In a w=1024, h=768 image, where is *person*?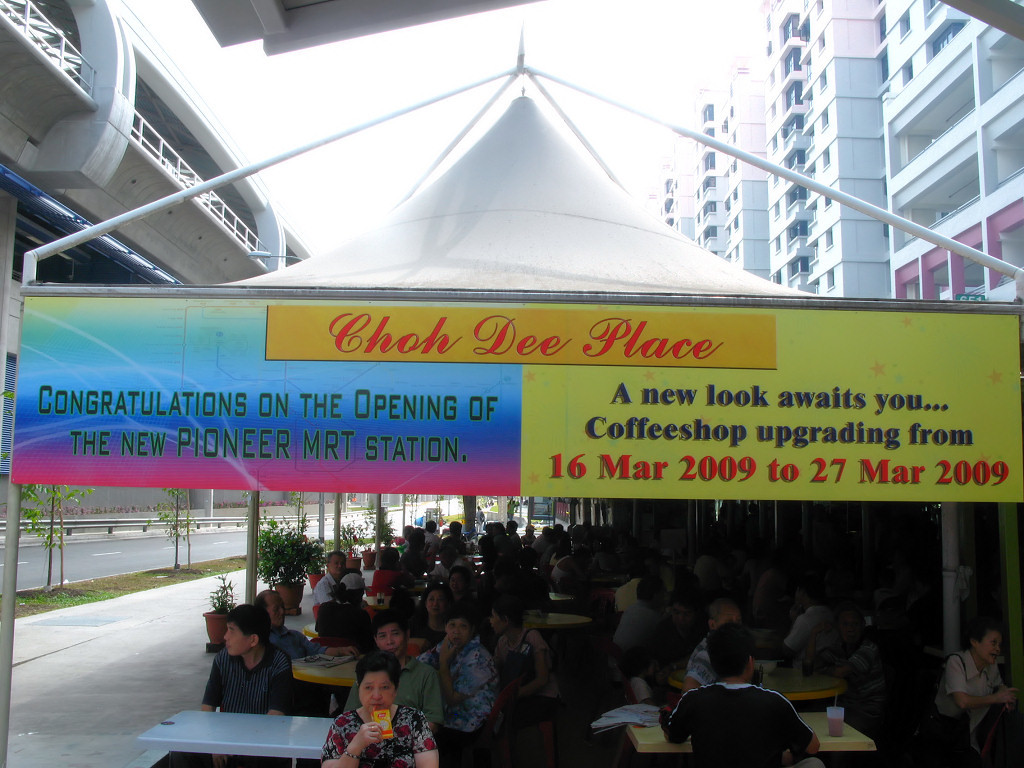
[left=430, top=615, right=503, bottom=743].
